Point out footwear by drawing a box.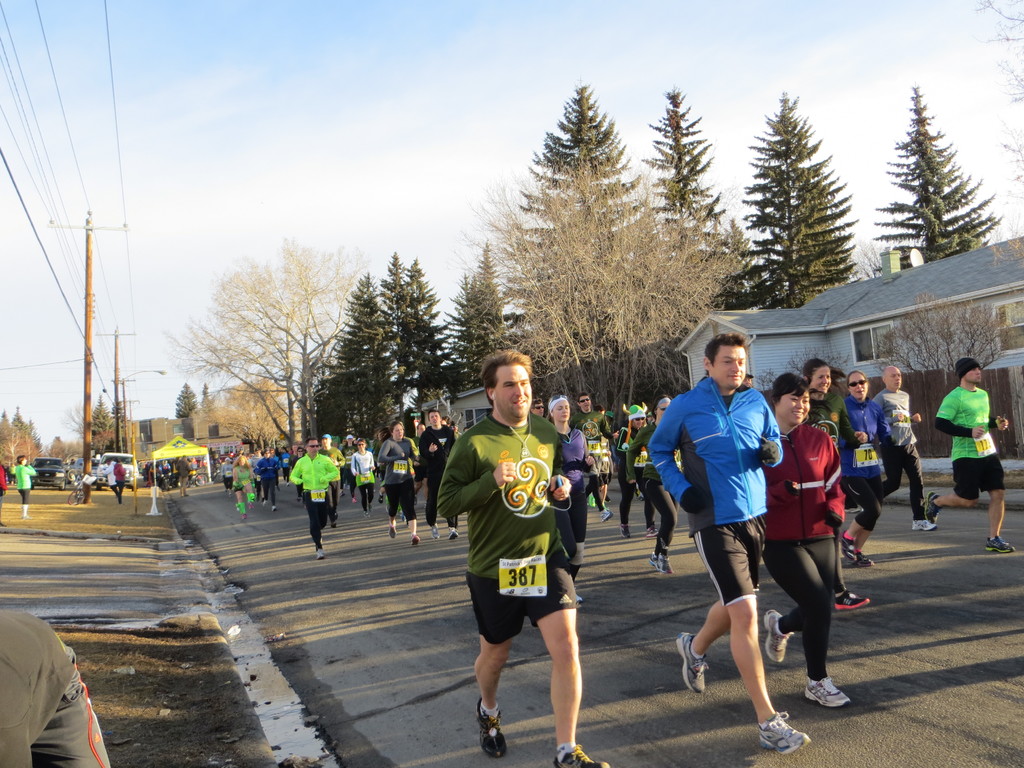
{"x1": 763, "y1": 608, "x2": 794, "y2": 662}.
